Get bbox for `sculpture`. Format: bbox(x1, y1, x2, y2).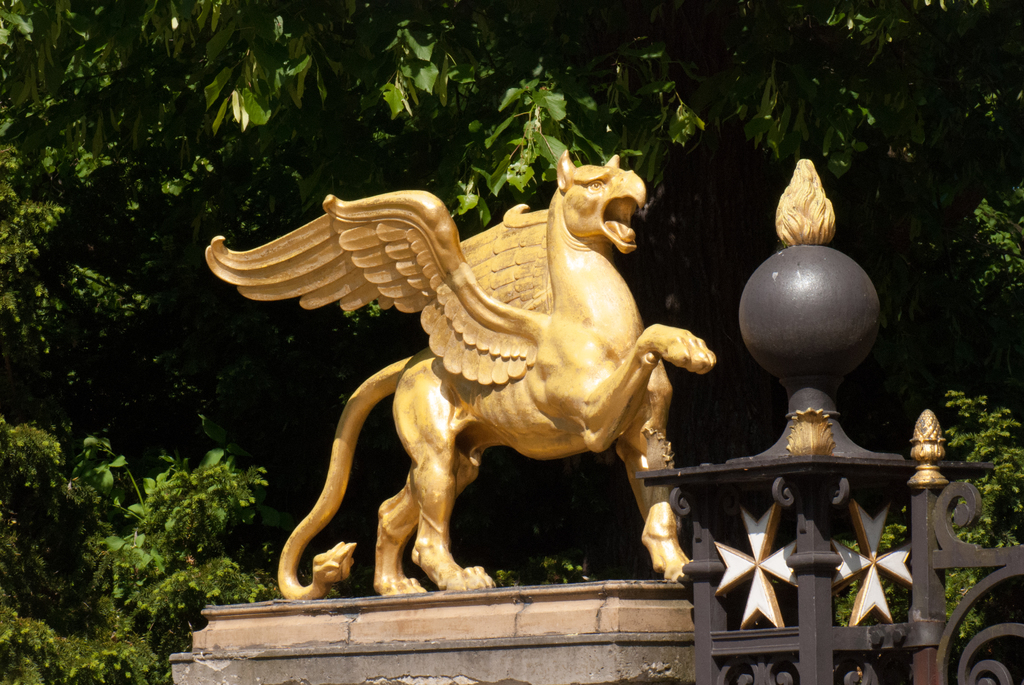
bbox(189, 139, 719, 599).
